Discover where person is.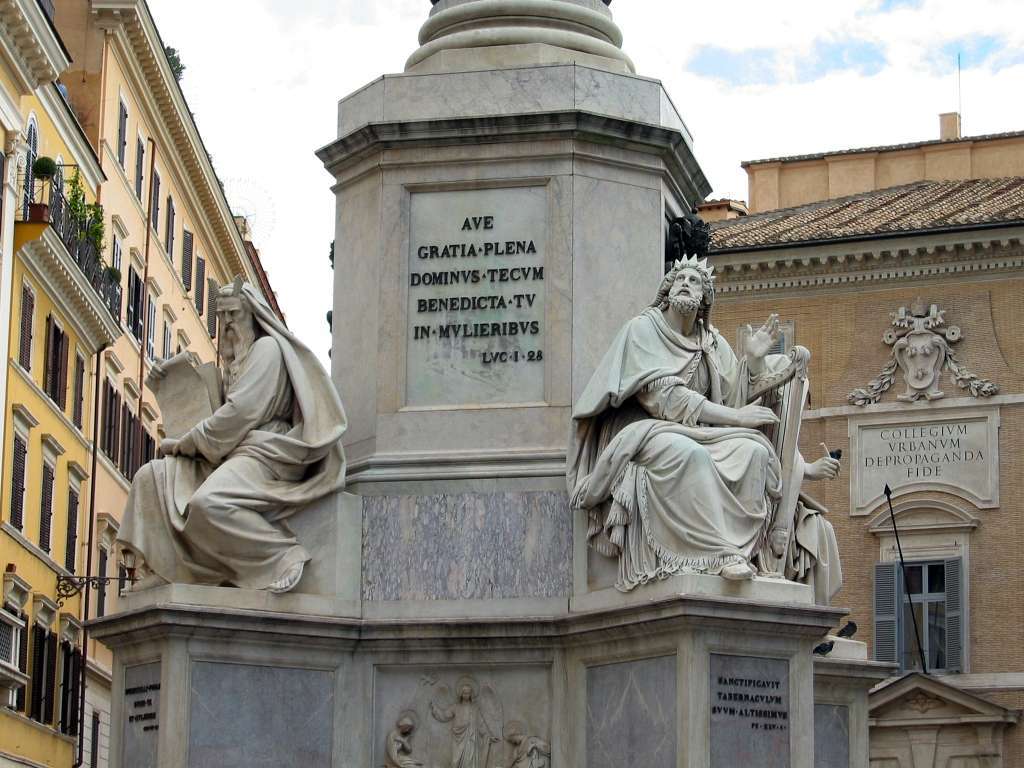
Discovered at [x1=568, y1=257, x2=843, y2=583].
